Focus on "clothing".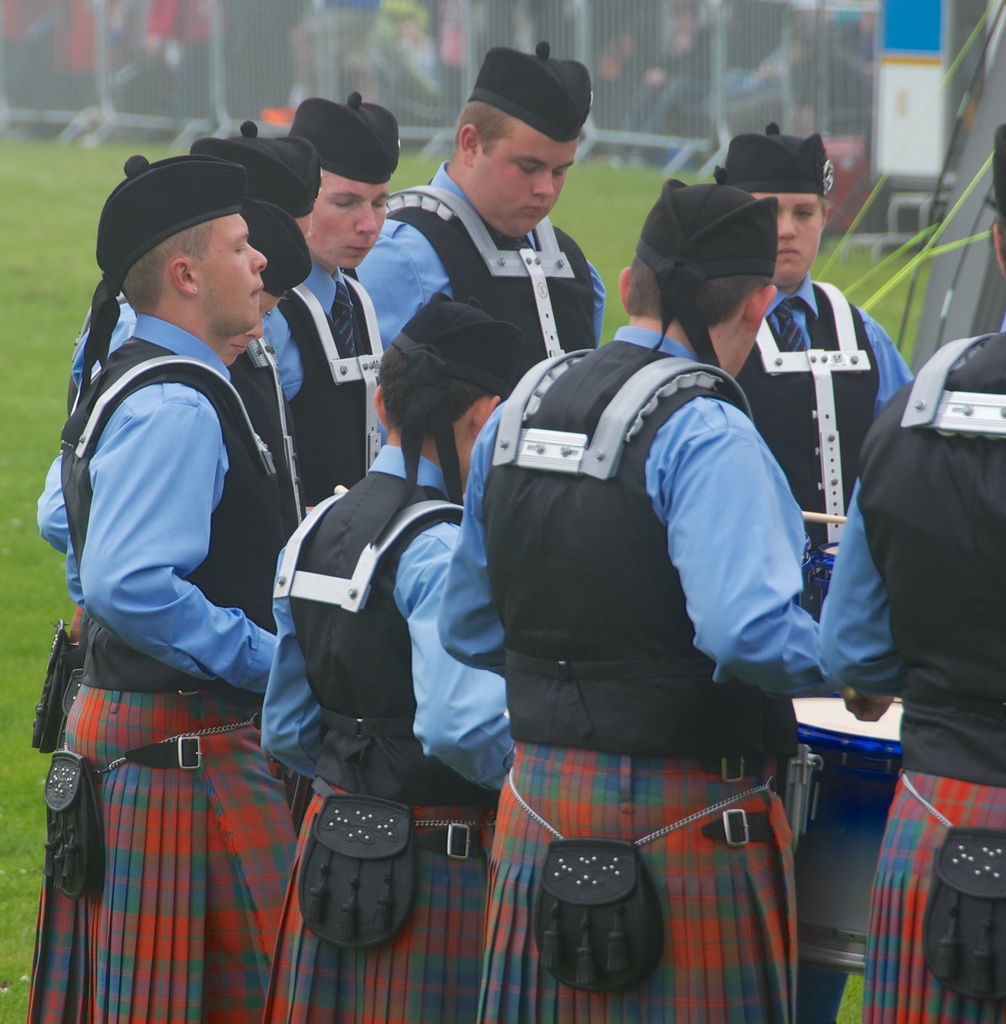
Focused at bbox(255, 263, 389, 466).
